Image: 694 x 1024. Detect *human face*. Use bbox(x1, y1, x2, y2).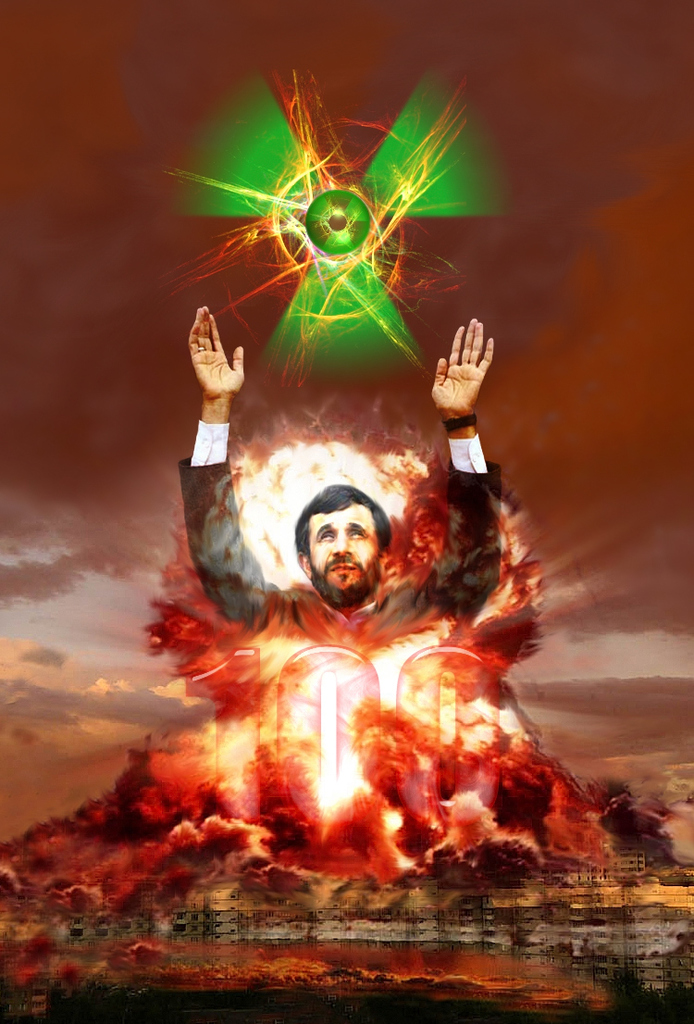
bbox(309, 504, 384, 607).
